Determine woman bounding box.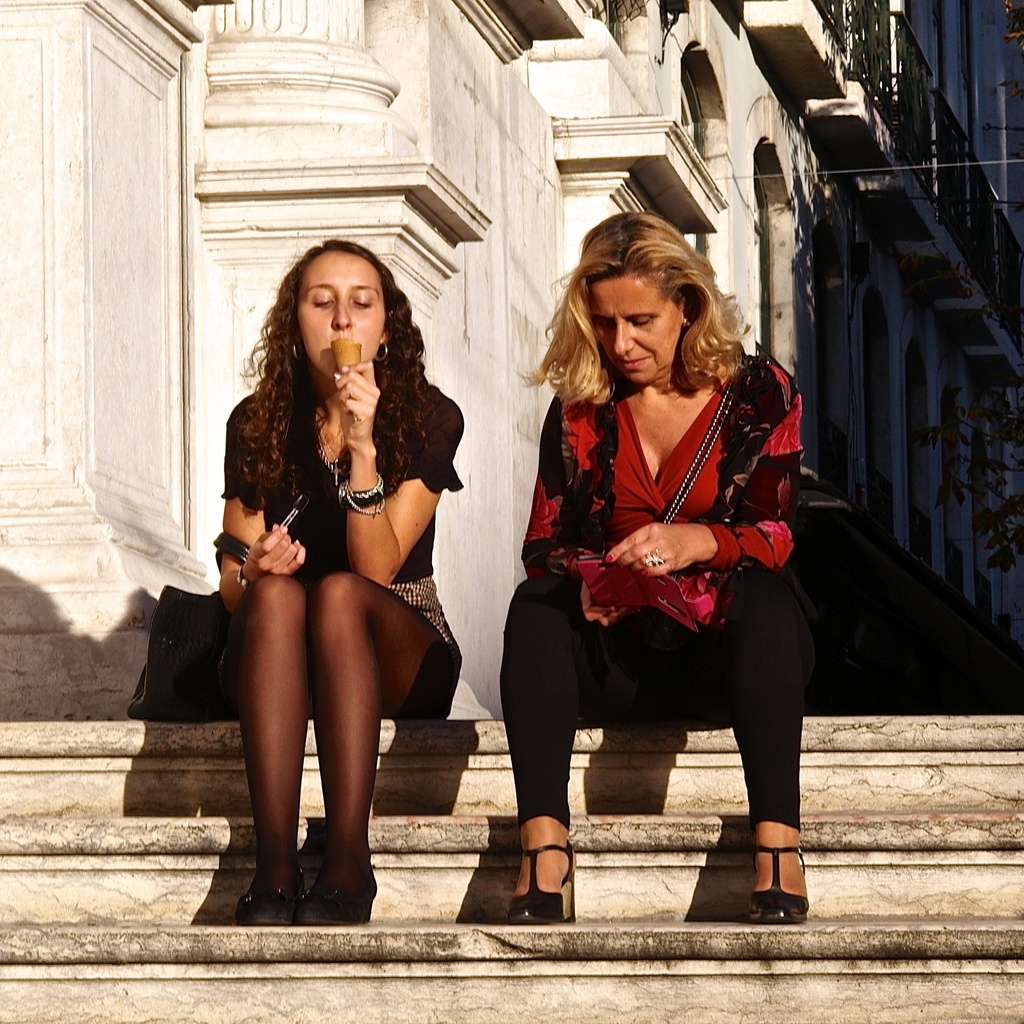
Determined: region(488, 213, 819, 883).
